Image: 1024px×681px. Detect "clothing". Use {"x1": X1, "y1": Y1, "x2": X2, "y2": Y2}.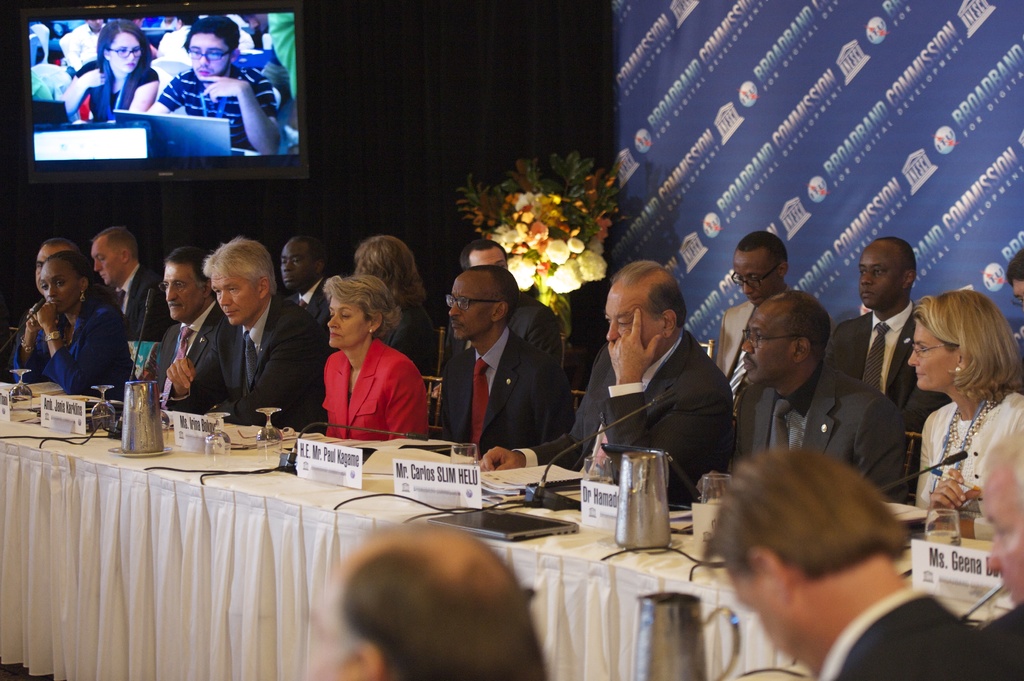
{"x1": 11, "y1": 297, "x2": 136, "y2": 396}.
